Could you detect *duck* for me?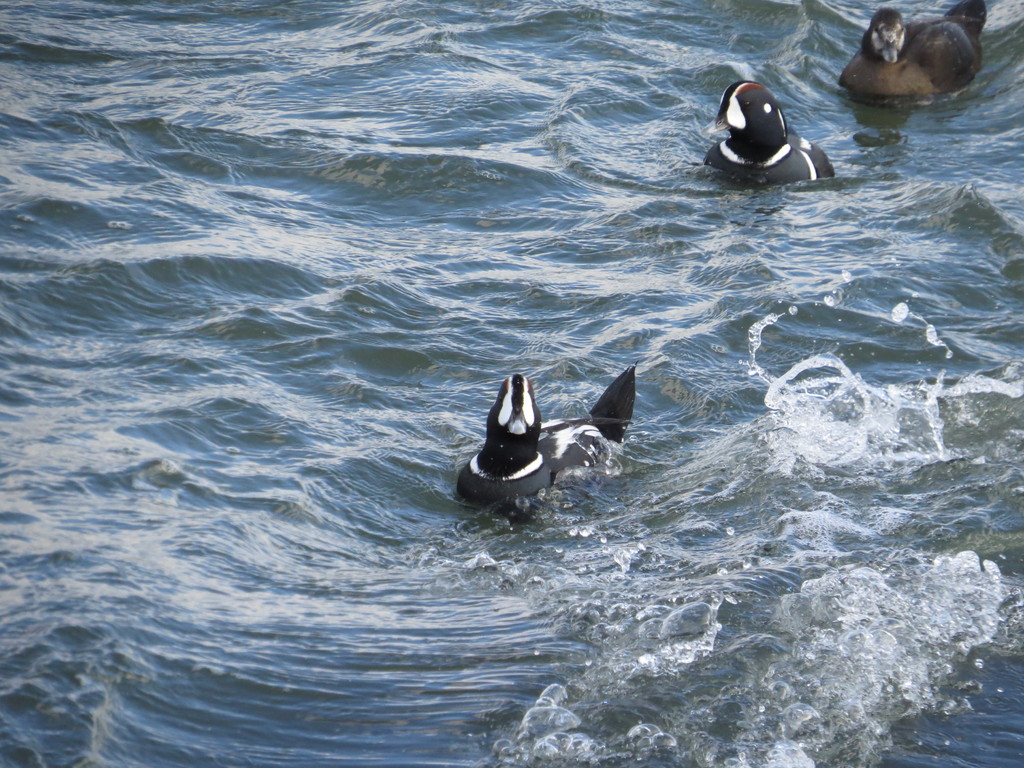
Detection result: BBox(835, 0, 986, 88).
